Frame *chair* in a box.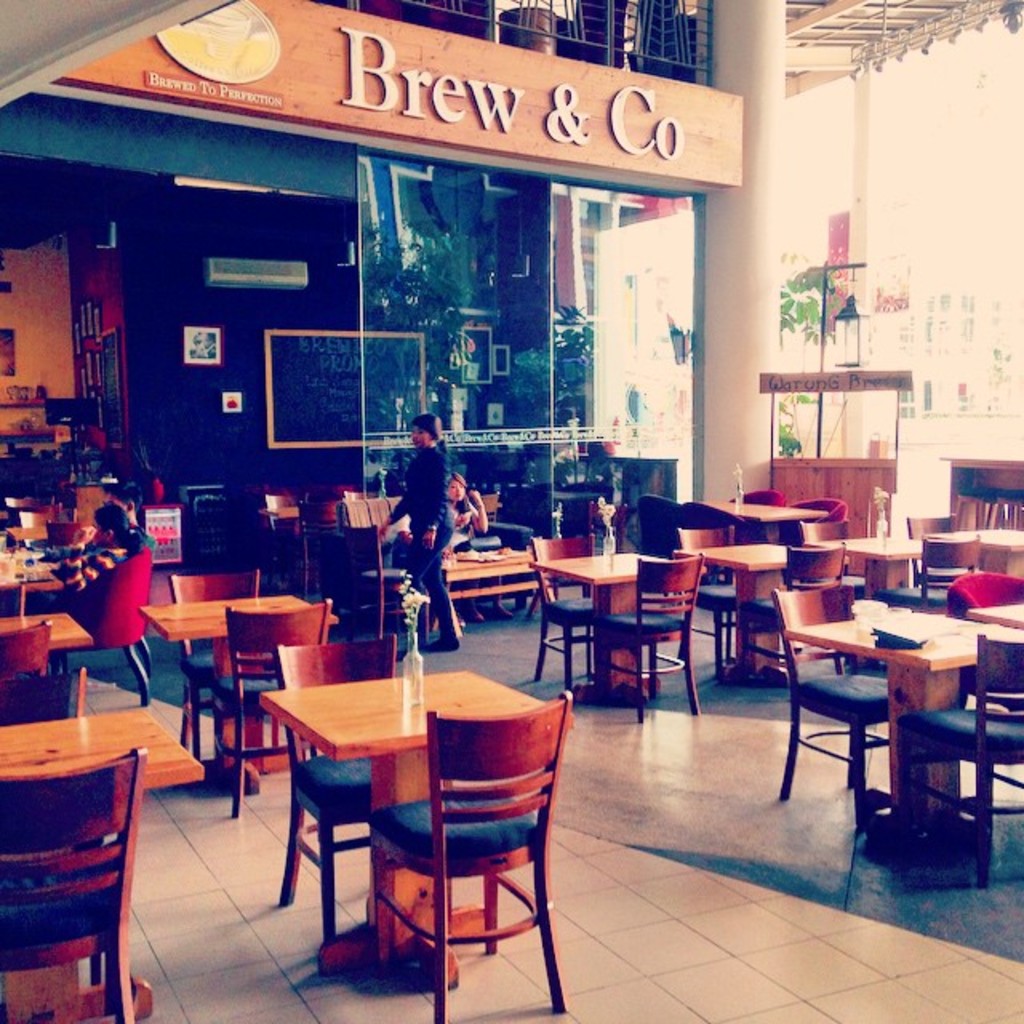
{"x1": 771, "y1": 589, "x2": 899, "y2": 826}.
